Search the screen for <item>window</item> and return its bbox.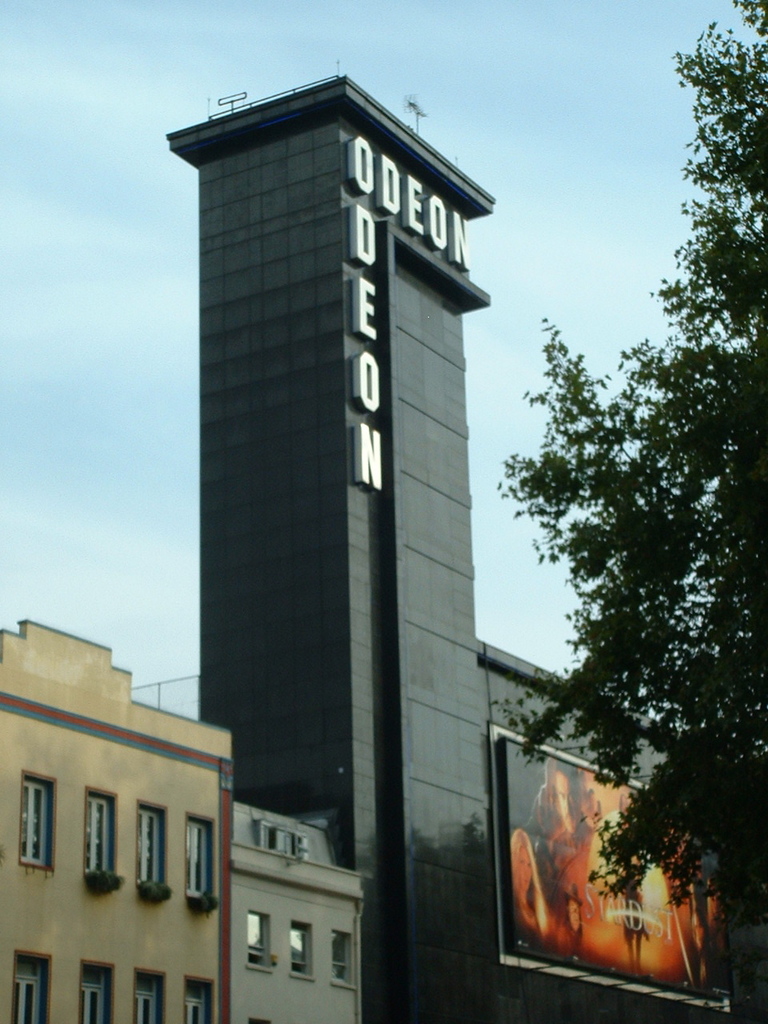
Found: region(87, 794, 112, 876).
